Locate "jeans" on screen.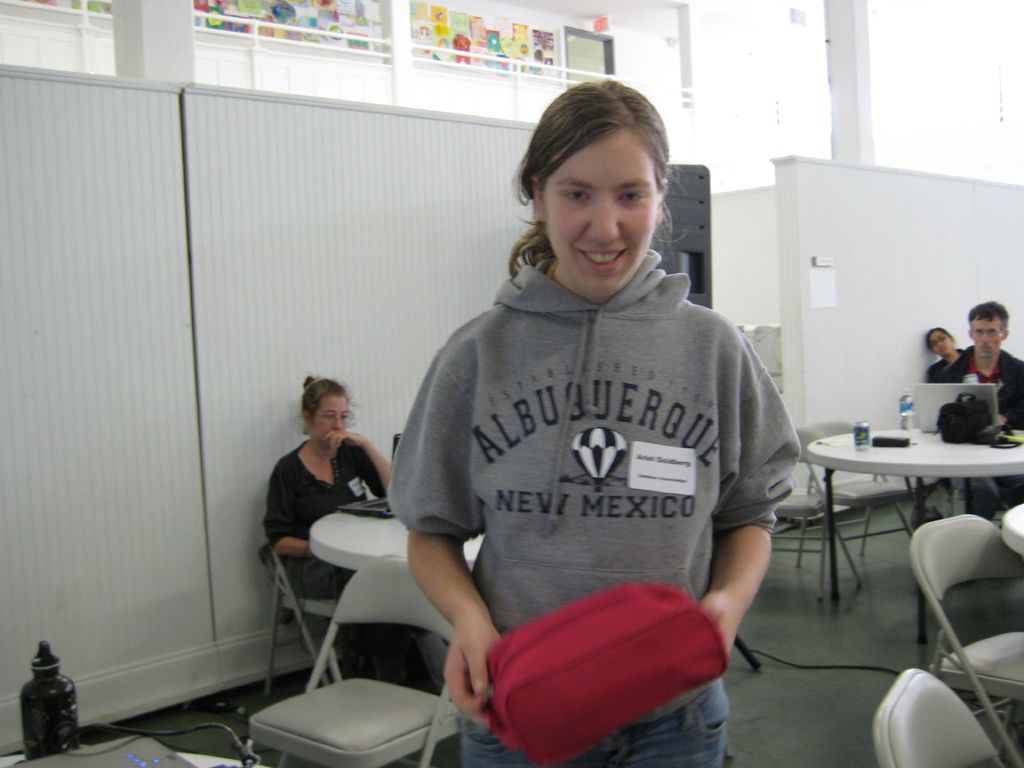
On screen at detection(282, 552, 440, 694).
